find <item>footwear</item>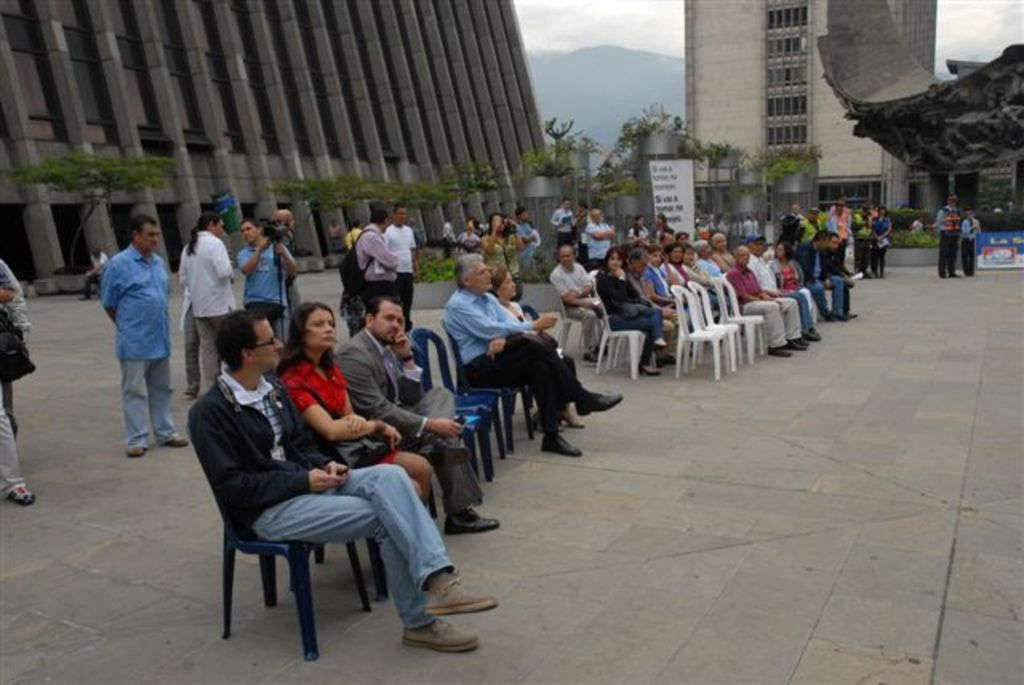
pyautogui.locateOnScreen(574, 386, 626, 418)
